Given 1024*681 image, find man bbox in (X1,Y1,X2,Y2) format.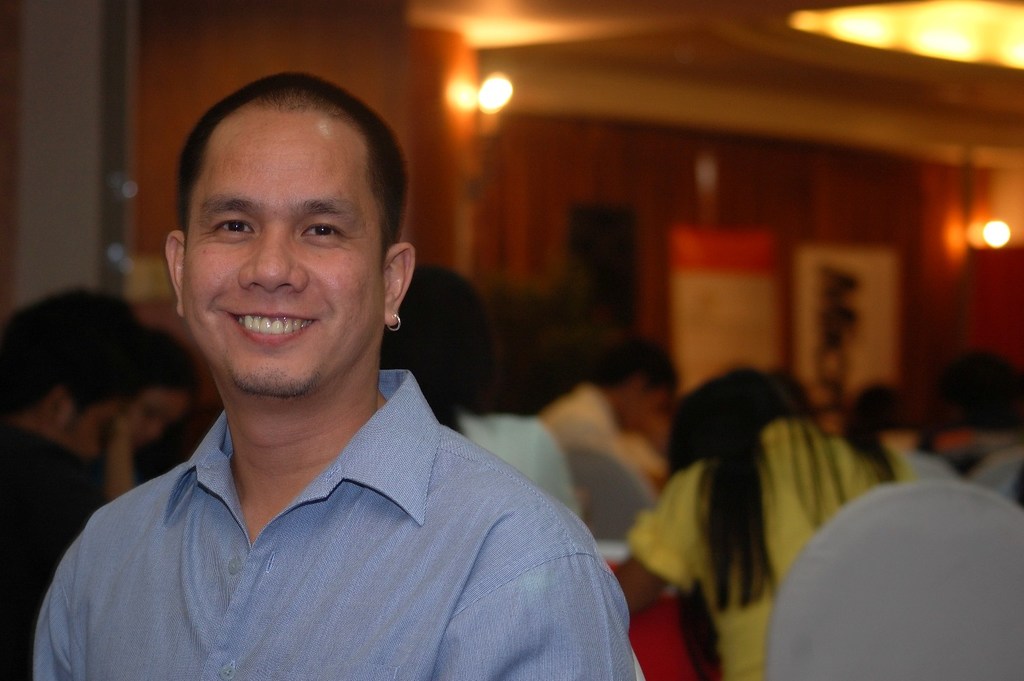
(532,332,684,501).
